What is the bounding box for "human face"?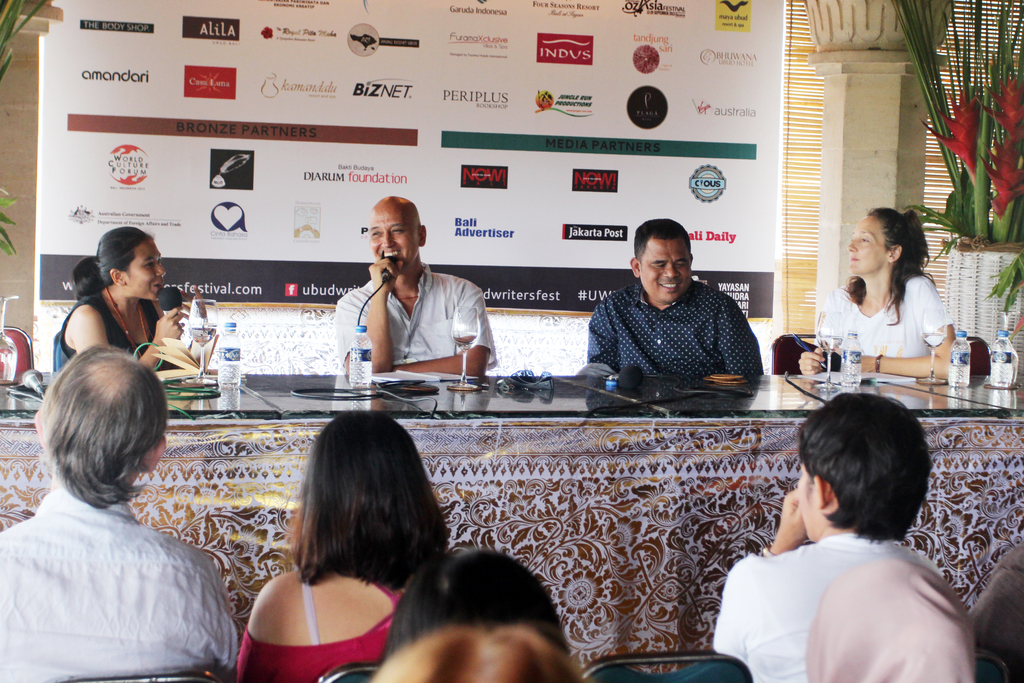
{"x1": 640, "y1": 243, "x2": 691, "y2": 304}.
